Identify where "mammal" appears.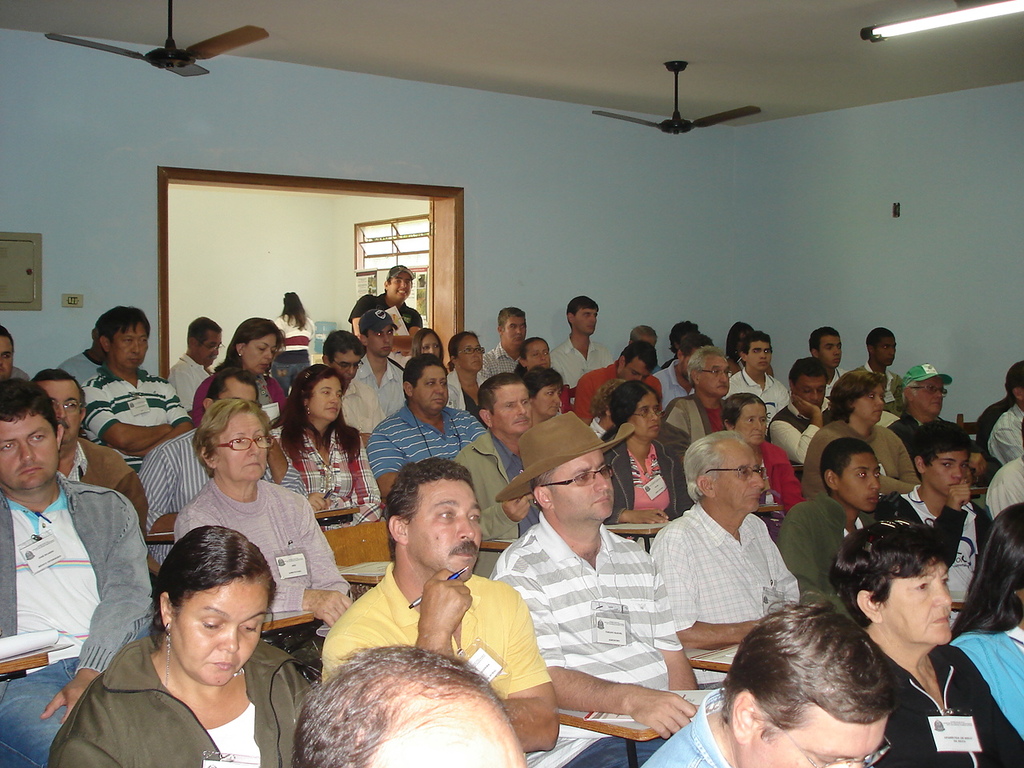
Appears at {"left": 532, "top": 363, "right": 562, "bottom": 424}.
